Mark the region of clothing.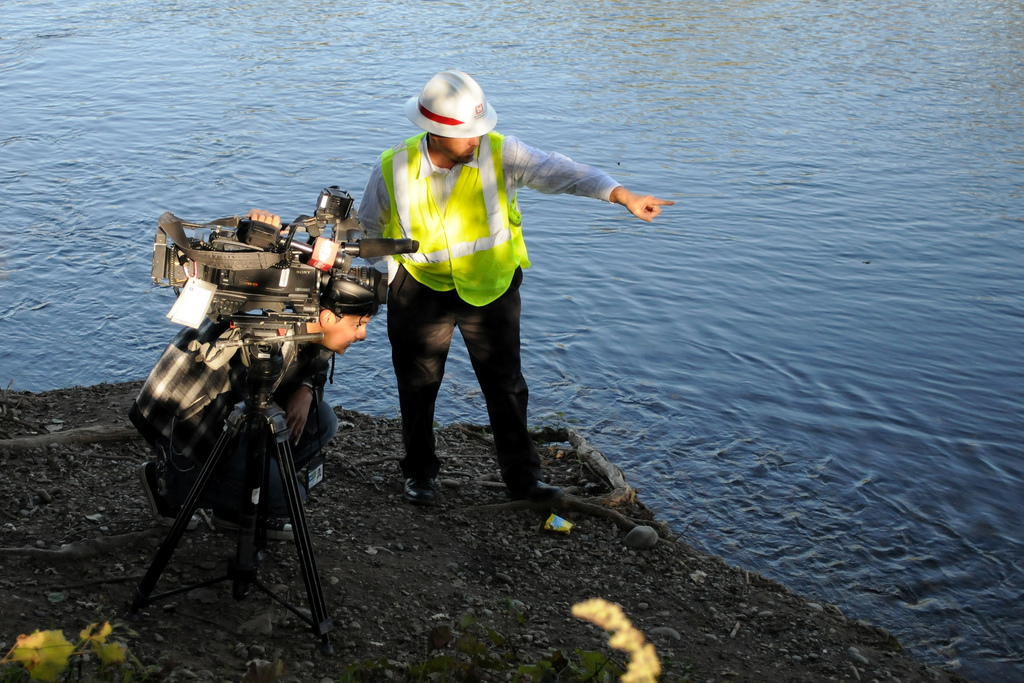
Region: box(129, 310, 324, 549).
